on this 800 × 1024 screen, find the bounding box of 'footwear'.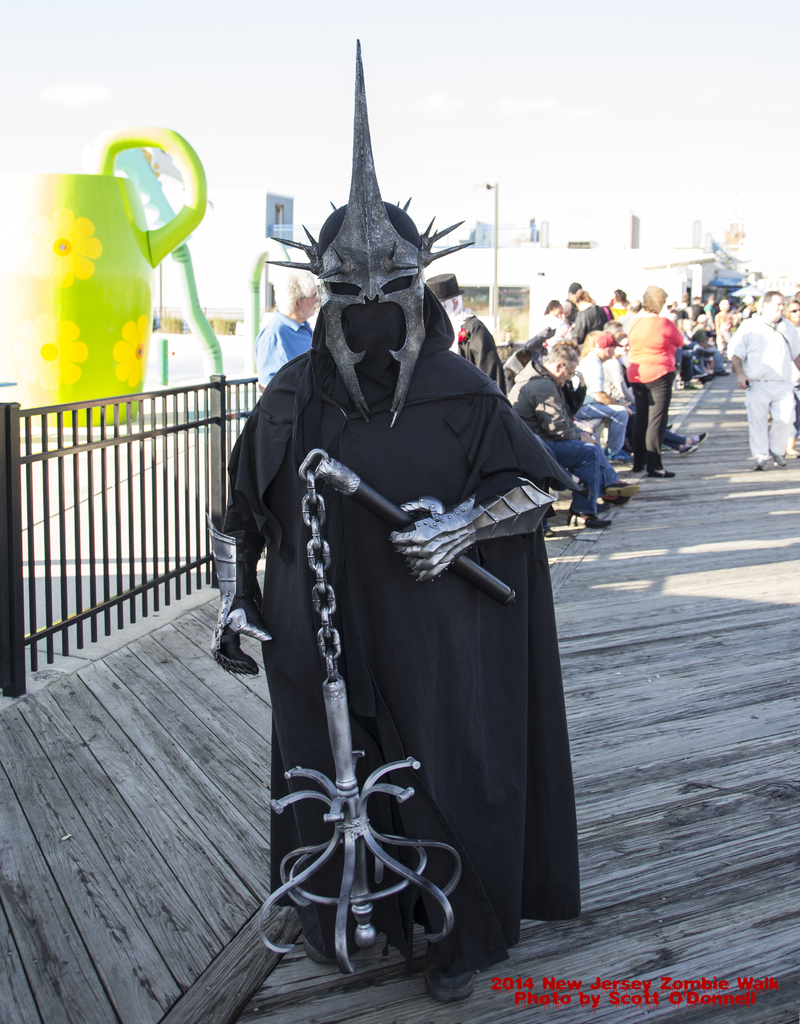
Bounding box: x1=572 y1=515 x2=609 y2=531.
